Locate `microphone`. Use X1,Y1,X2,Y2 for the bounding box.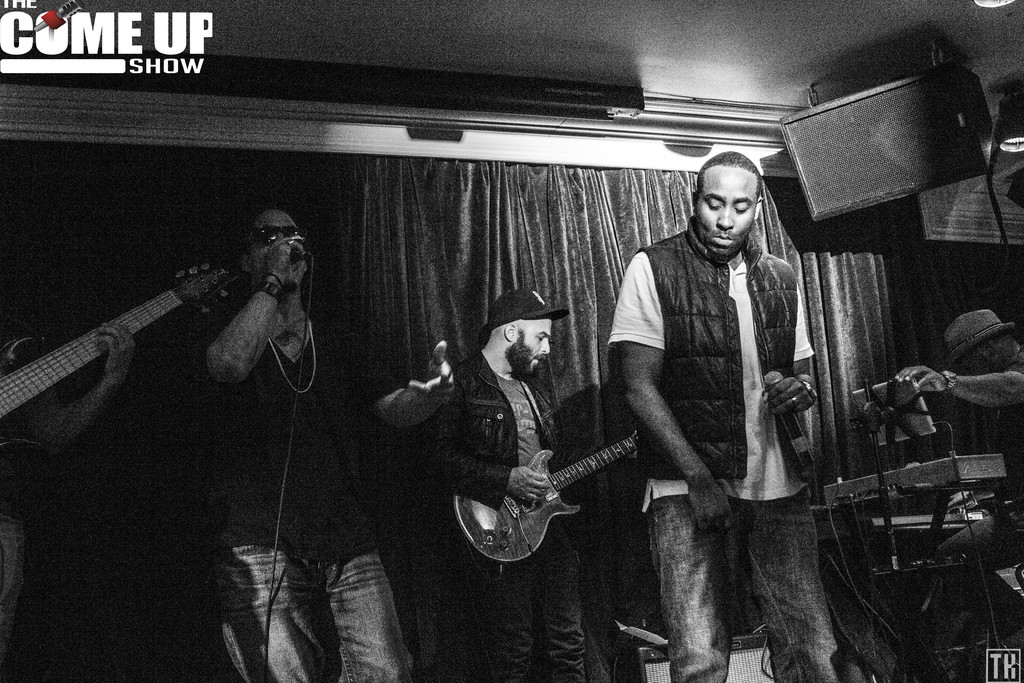
762,362,819,459.
